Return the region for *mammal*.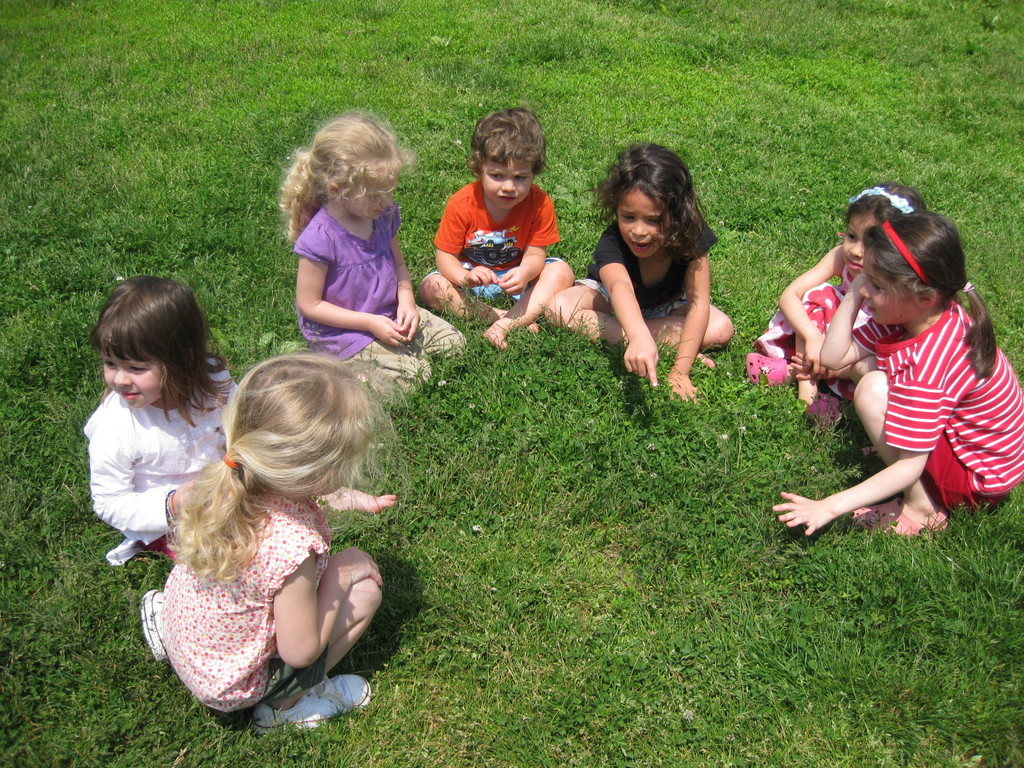
bbox(540, 136, 732, 408).
